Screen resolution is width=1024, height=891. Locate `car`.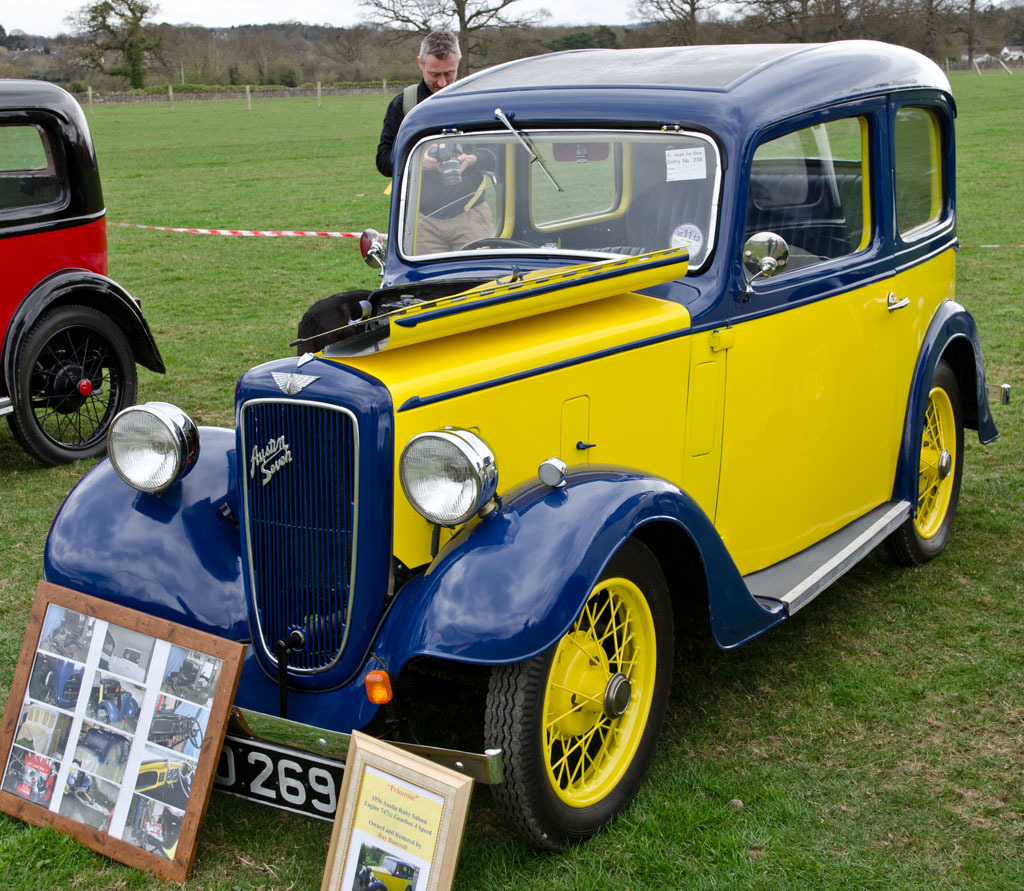
{"x1": 358, "y1": 858, "x2": 415, "y2": 890}.
